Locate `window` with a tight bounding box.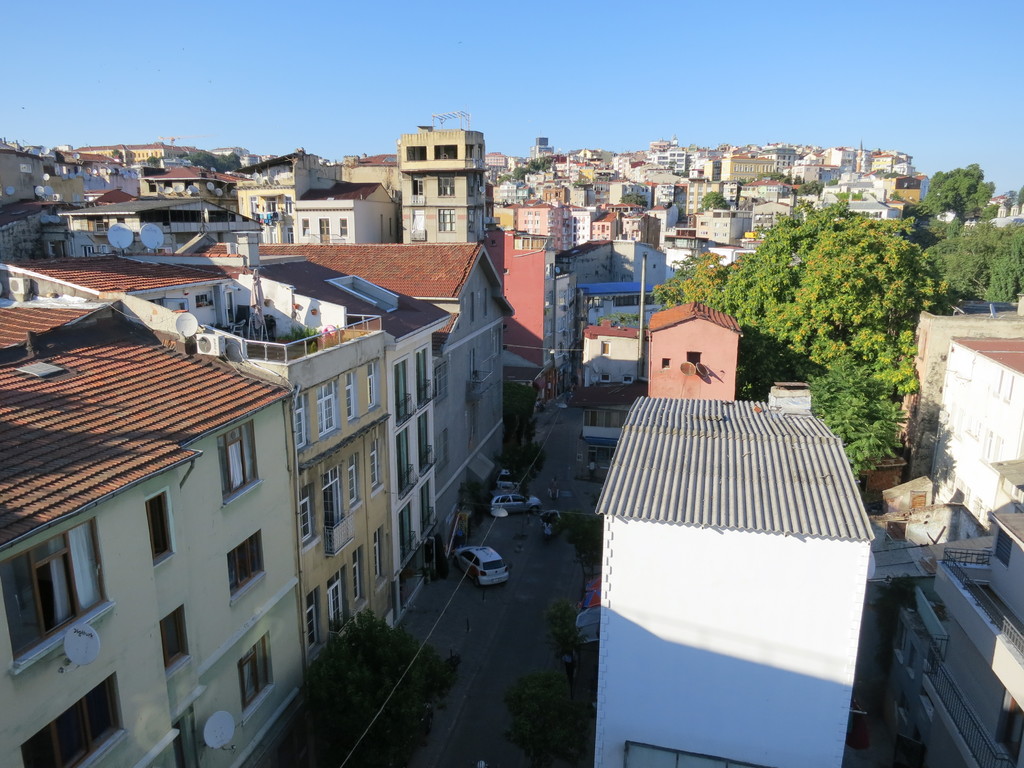
box(0, 515, 108, 660).
